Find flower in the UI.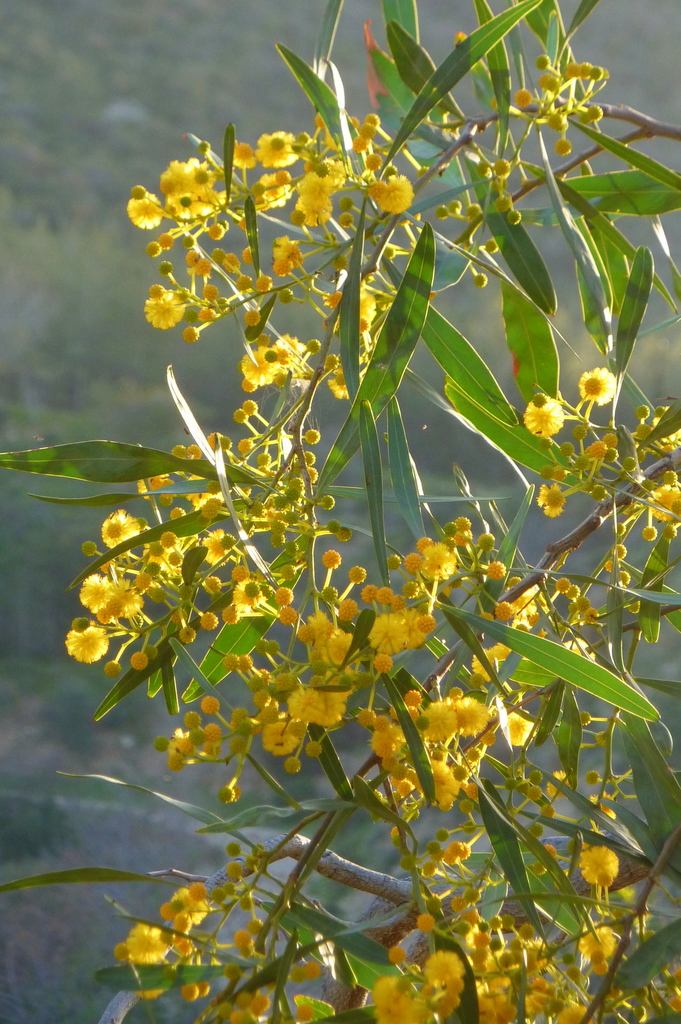
UI element at select_region(648, 478, 680, 522).
